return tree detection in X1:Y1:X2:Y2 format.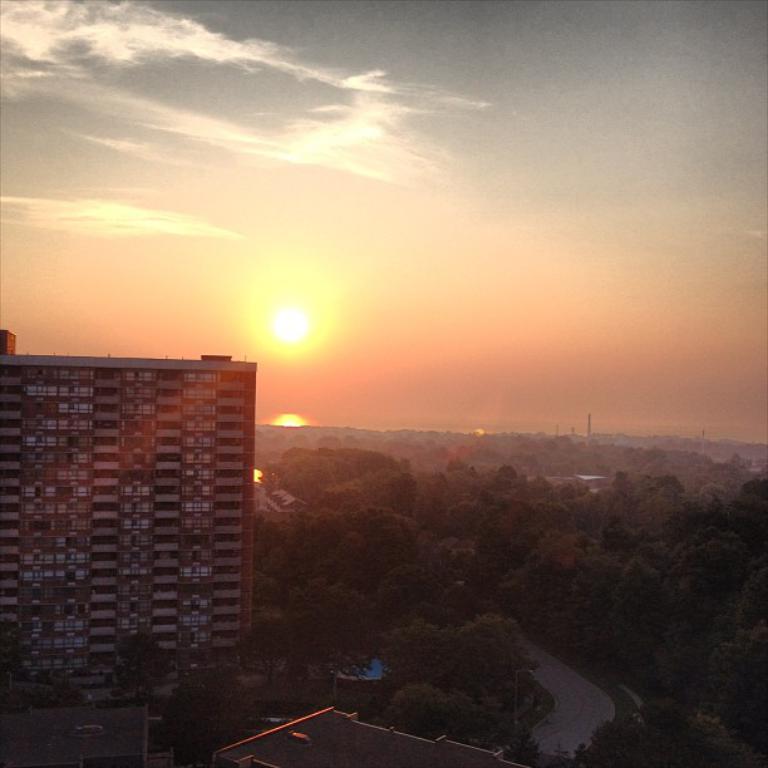
586:477:655:572.
